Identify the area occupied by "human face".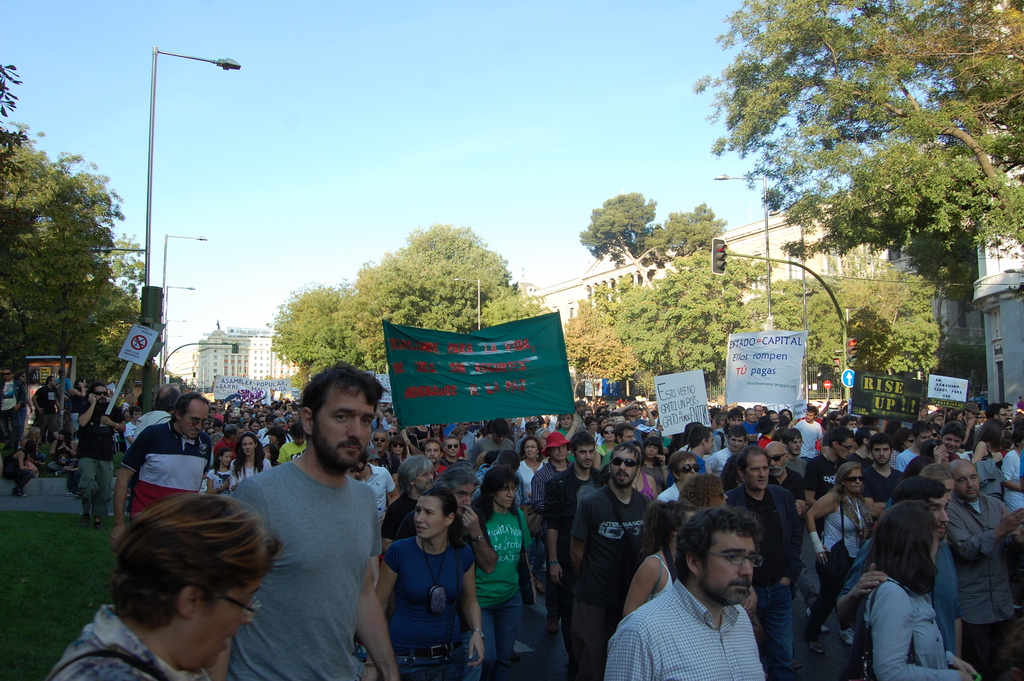
Area: (456,488,469,509).
